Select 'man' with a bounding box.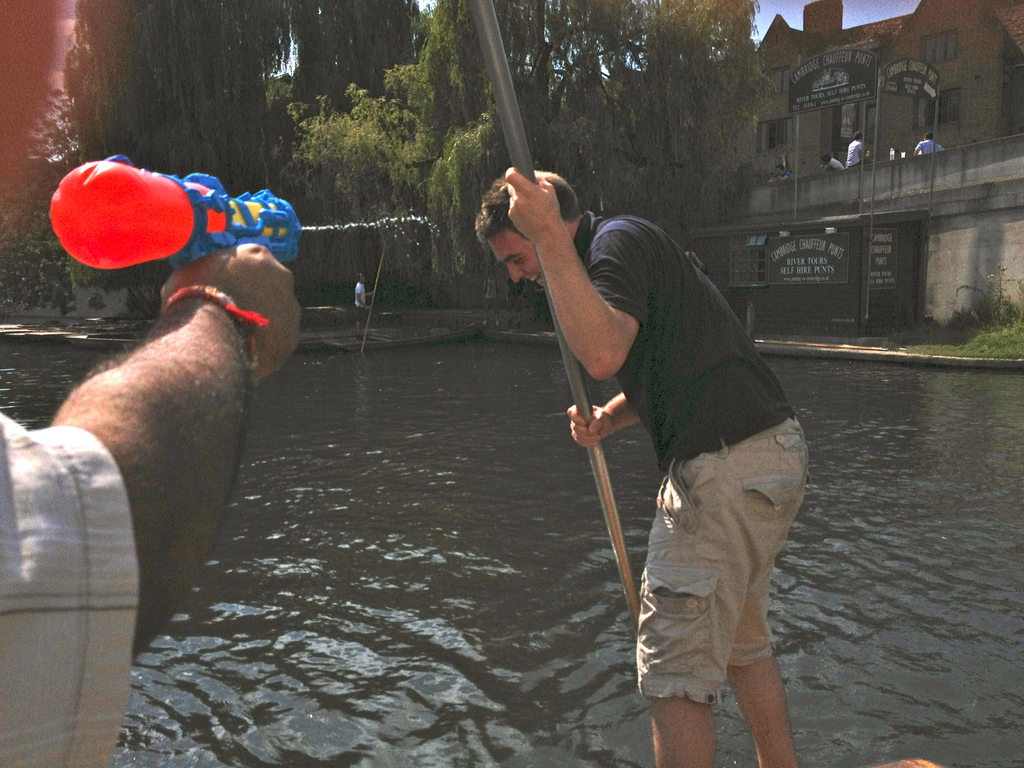
[left=821, top=152, right=845, bottom=170].
